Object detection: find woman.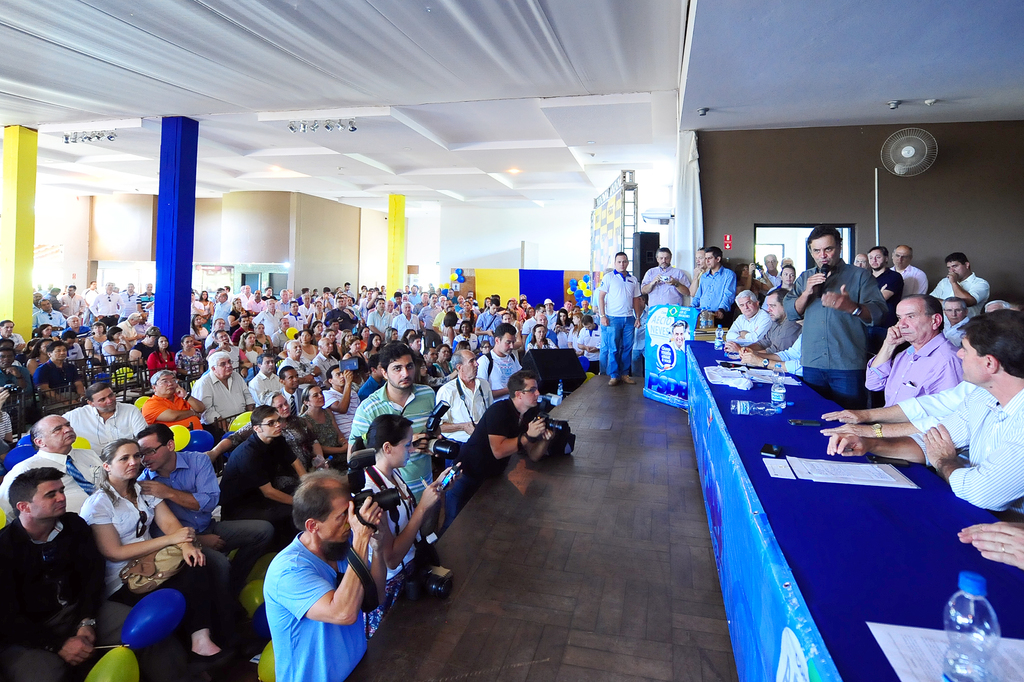
Rect(308, 320, 326, 343).
